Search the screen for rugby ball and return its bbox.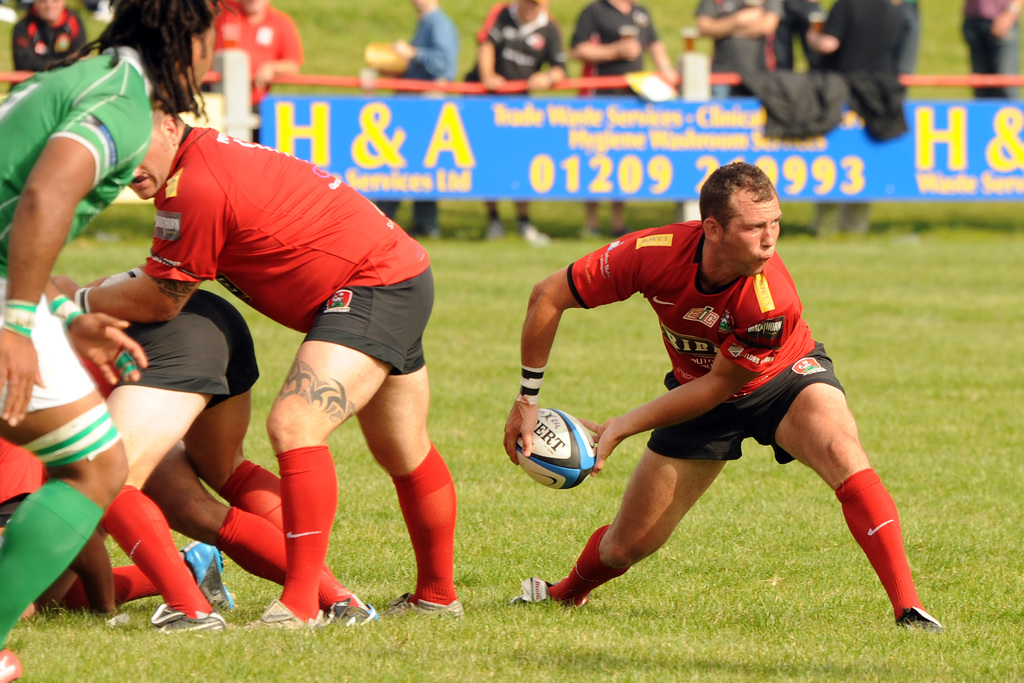
Found: box(516, 409, 597, 507).
